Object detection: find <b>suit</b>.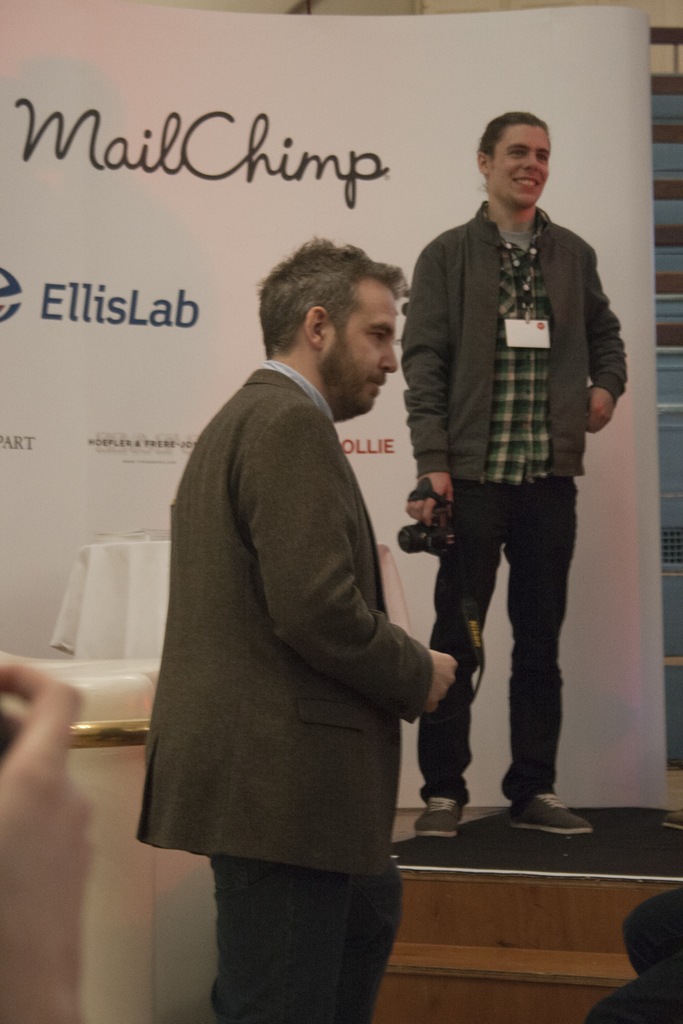
[x1=127, y1=354, x2=431, y2=1023].
